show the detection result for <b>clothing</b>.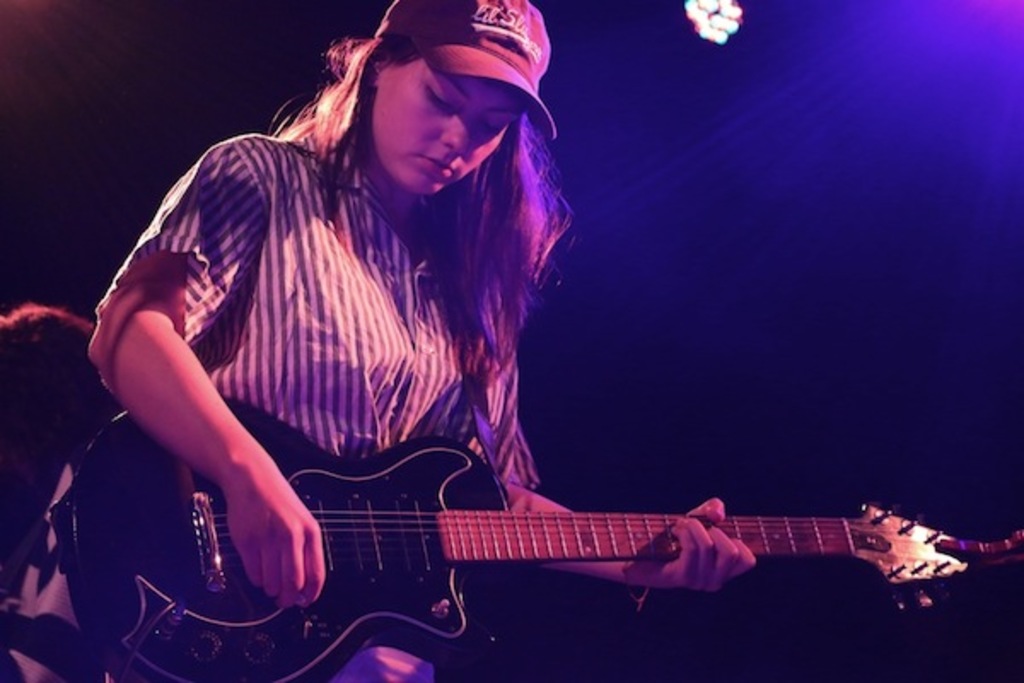
Rect(113, 97, 584, 570).
